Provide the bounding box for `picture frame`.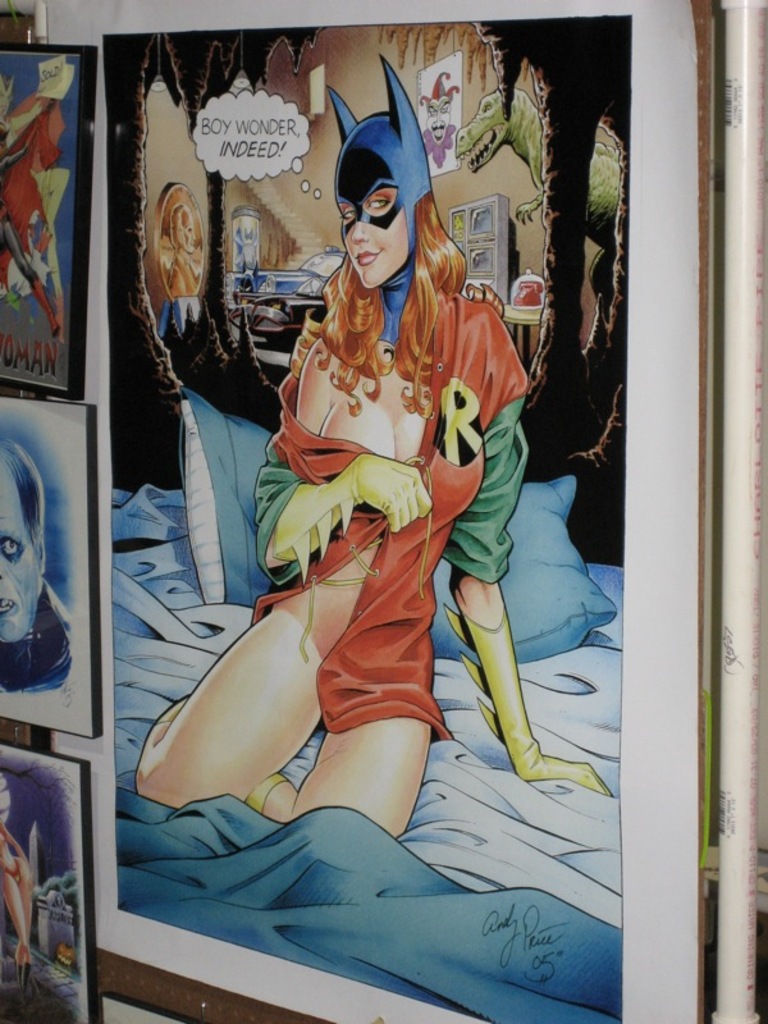
<box>0,396,96,737</box>.
